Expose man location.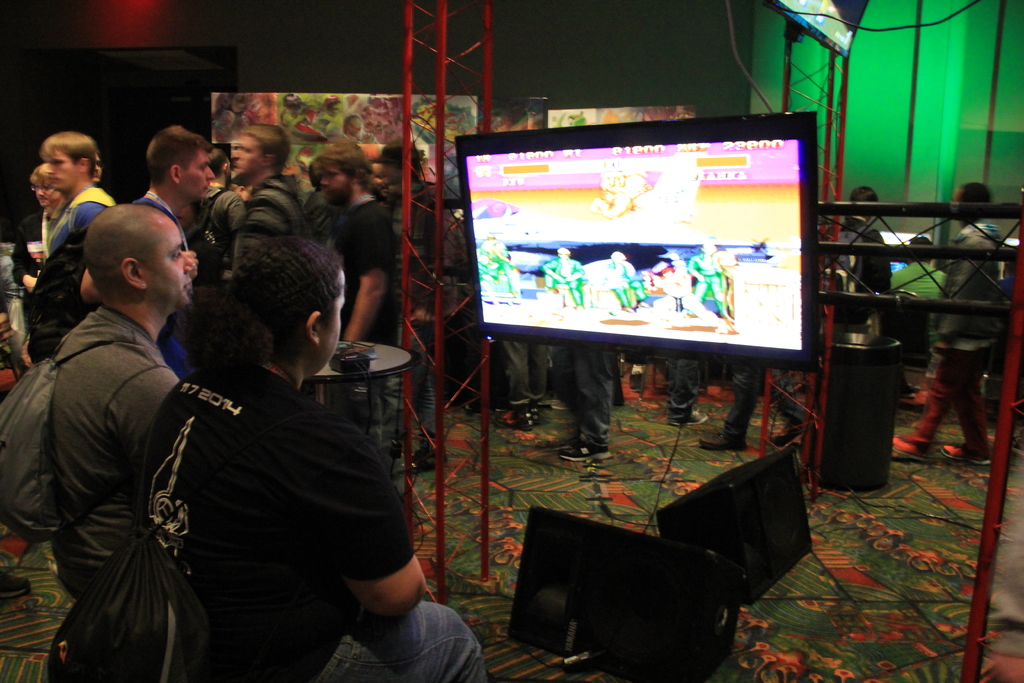
Exposed at x1=189 y1=148 x2=248 y2=272.
